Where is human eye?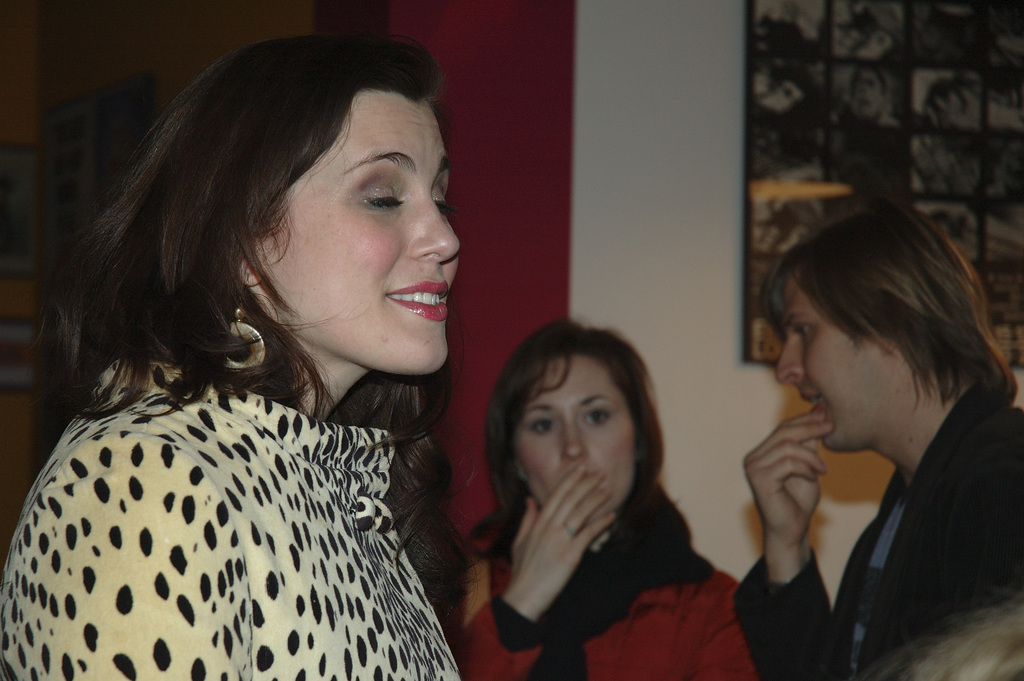
crop(528, 415, 559, 438).
